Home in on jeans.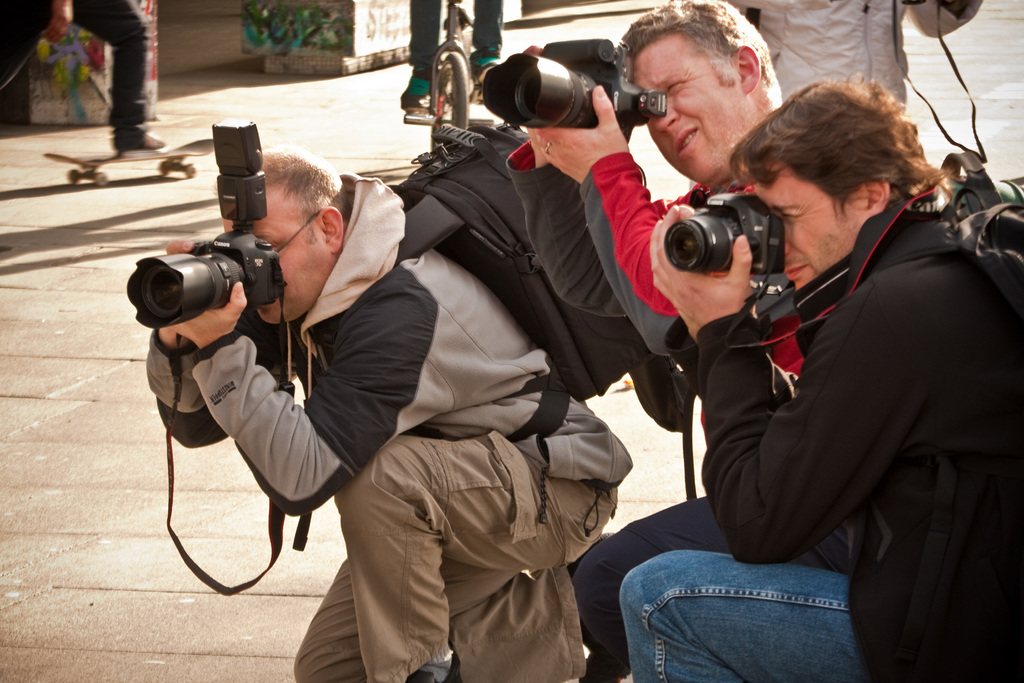
Homed in at {"left": 578, "top": 495, "right": 732, "bottom": 666}.
